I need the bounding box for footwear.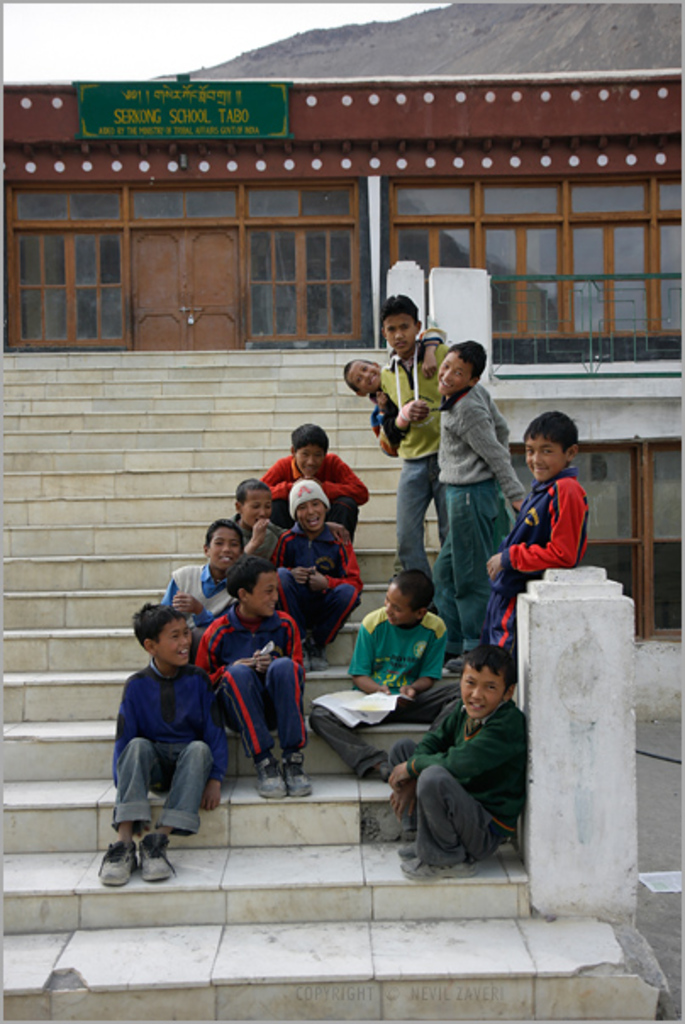
Here it is: box(402, 858, 485, 878).
